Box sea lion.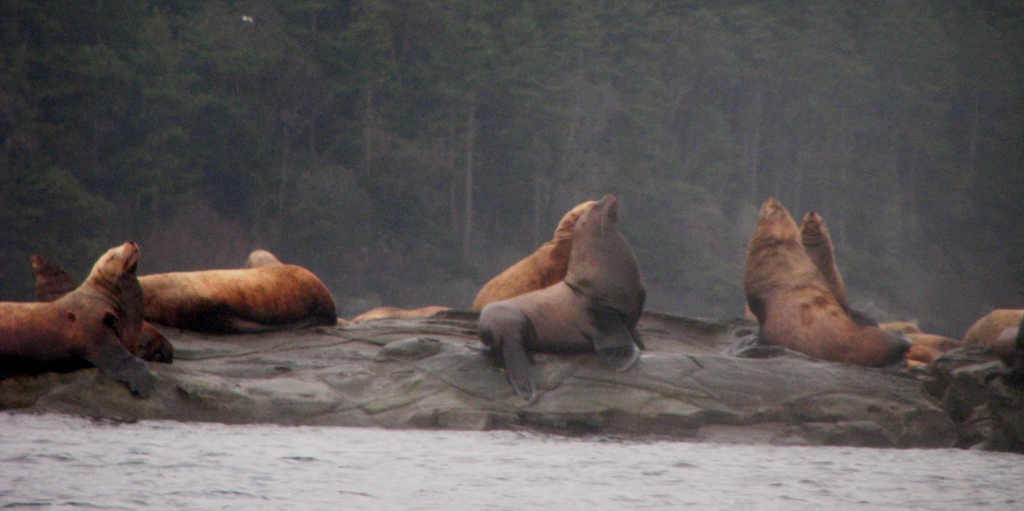
{"left": 481, "top": 190, "right": 646, "bottom": 402}.
